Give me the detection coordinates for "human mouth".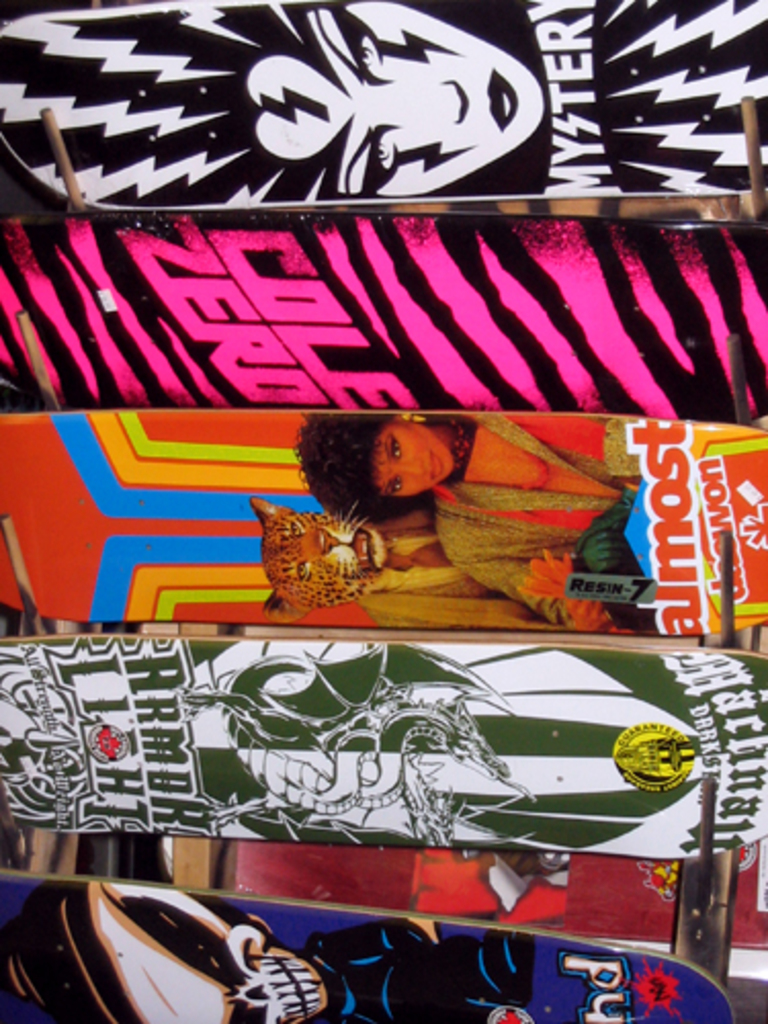
422, 442, 440, 483.
